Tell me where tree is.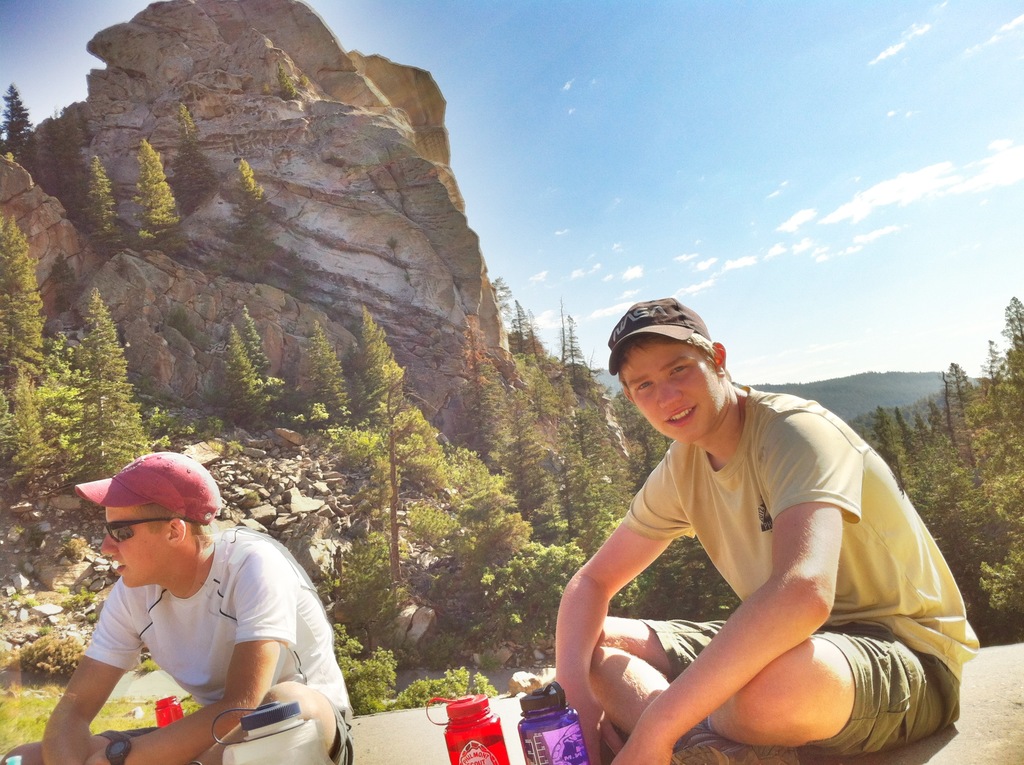
tree is at {"x1": 353, "y1": 413, "x2": 444, "y2": 653}.
